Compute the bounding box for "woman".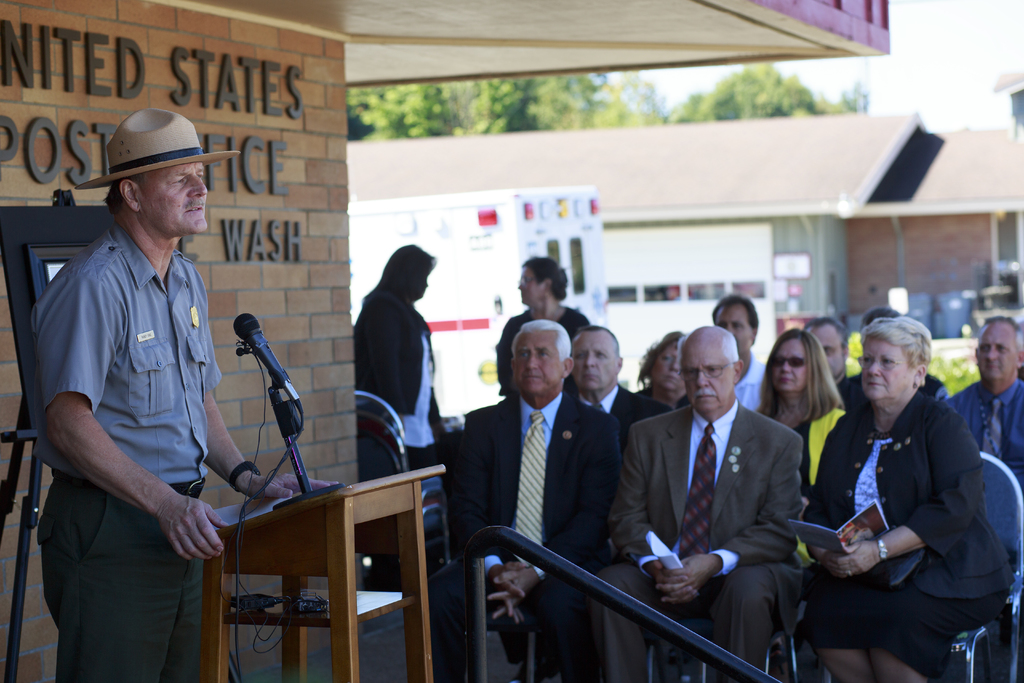
348,243,457,475.
